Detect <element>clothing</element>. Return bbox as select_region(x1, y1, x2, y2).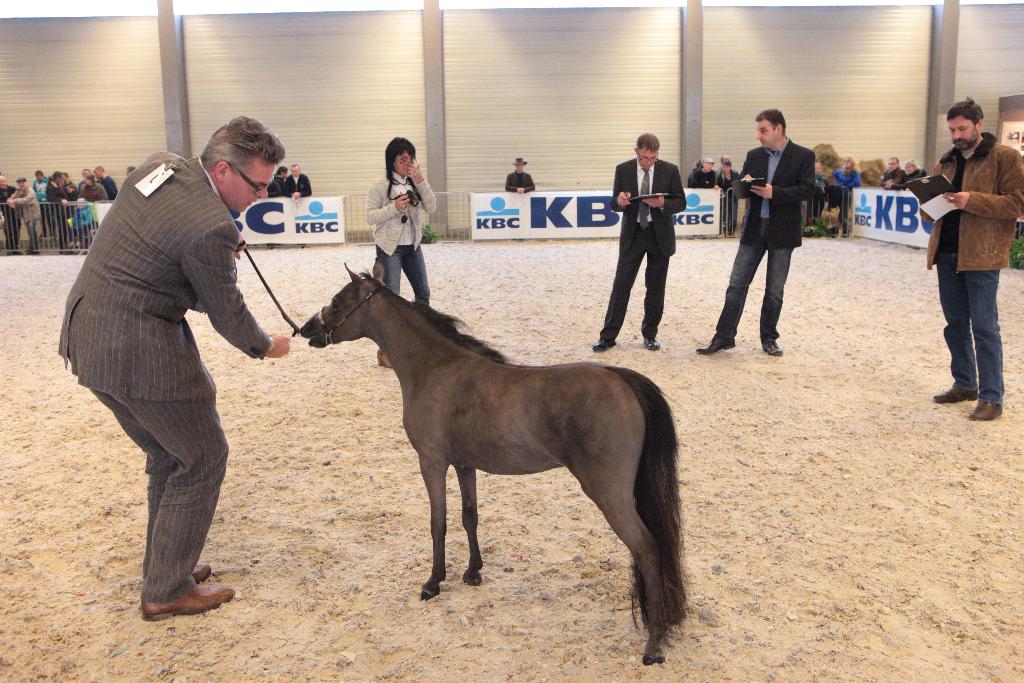
select_region(687, 166, 716, 187).
